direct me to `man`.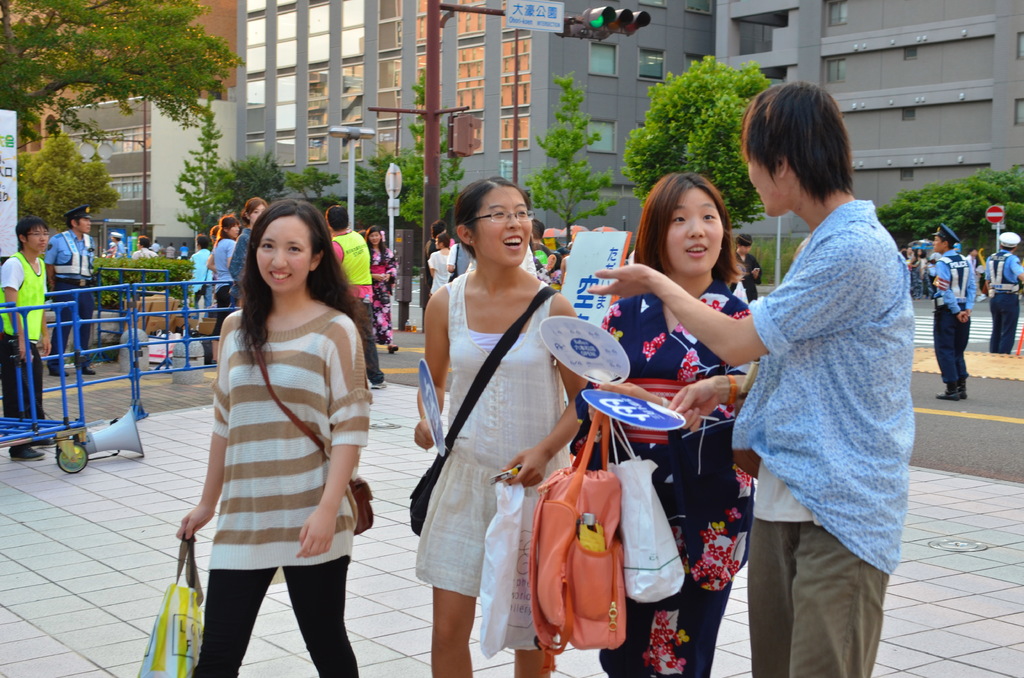
Direction: <box>165,243,176,258</box>.
